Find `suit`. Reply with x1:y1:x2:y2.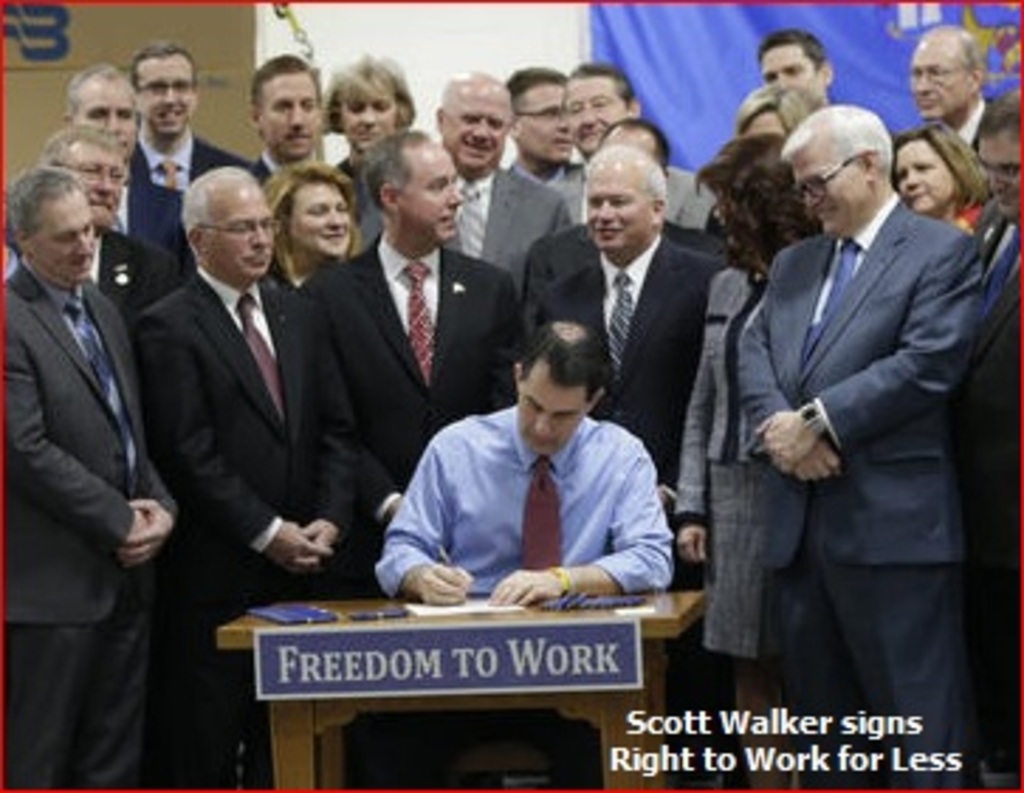
0:254:183:790.
